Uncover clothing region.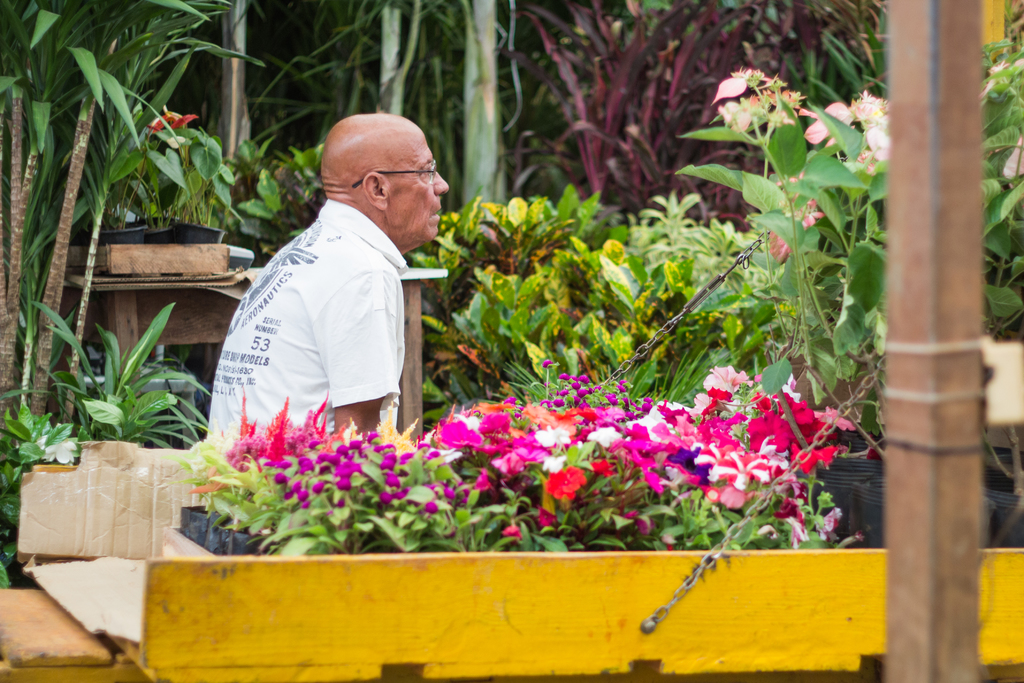
Uncovered: <box>205,163,444,450</box>.
